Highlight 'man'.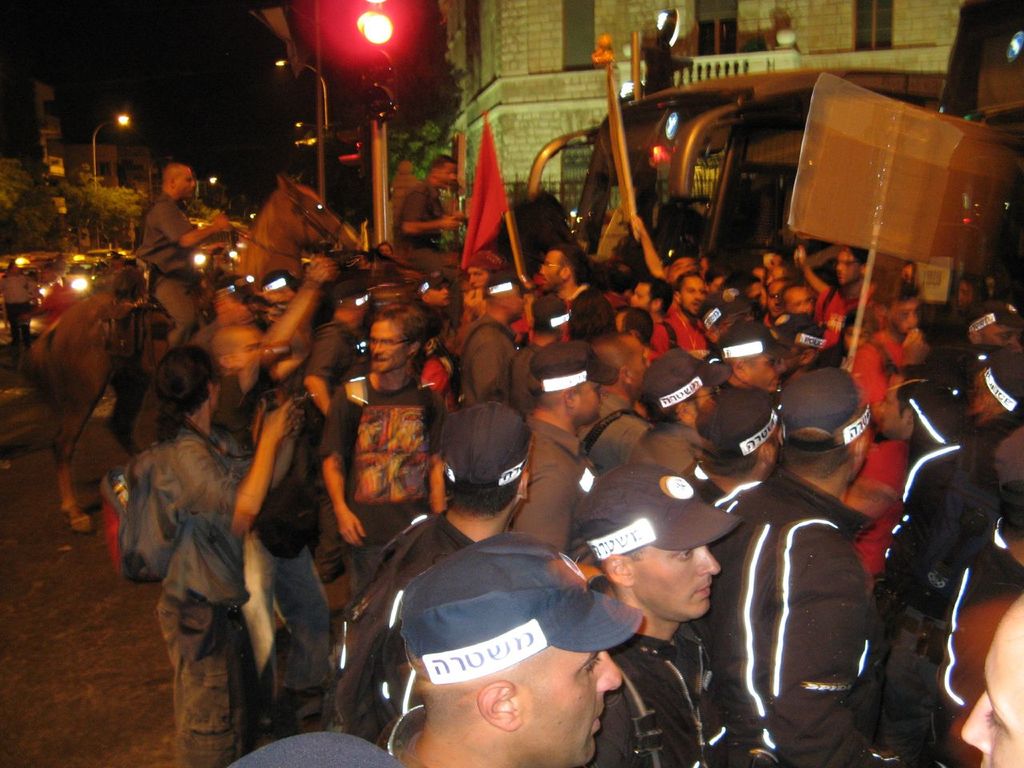
Highlighted region: 353/521/700/767.
